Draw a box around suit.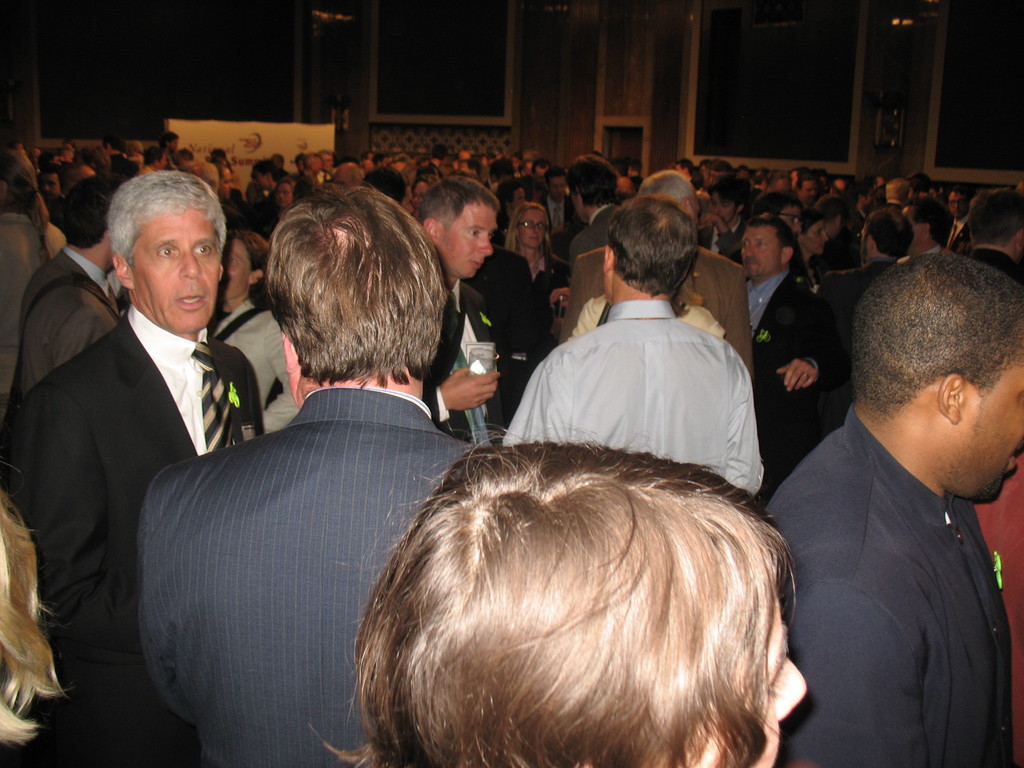
(467,243,550,397).
